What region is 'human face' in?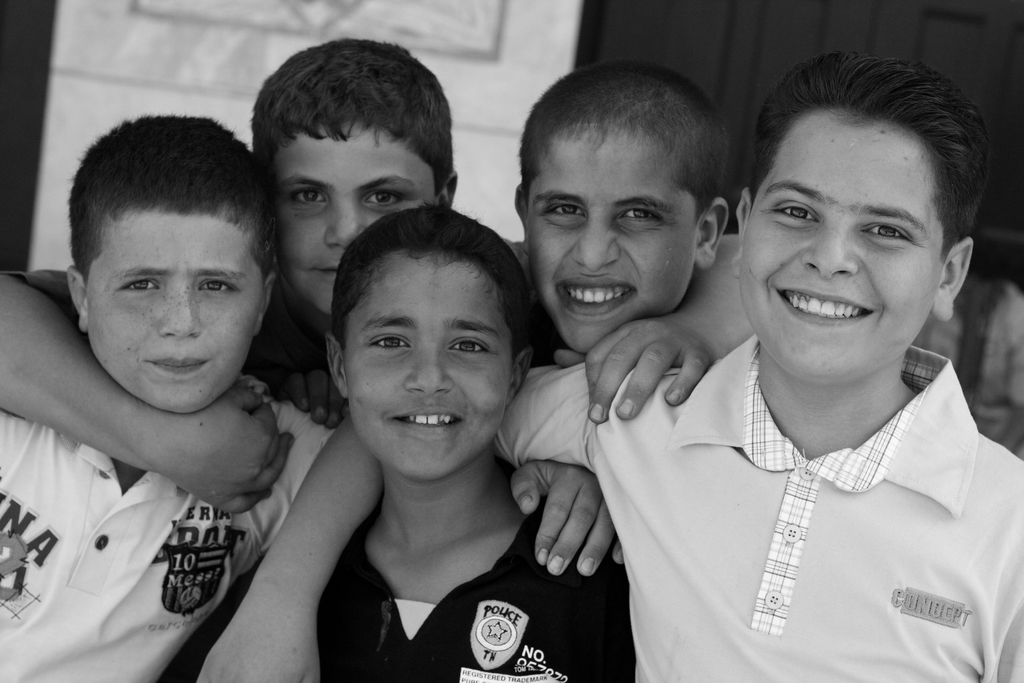
select_region(269, 99, 434, 309).
